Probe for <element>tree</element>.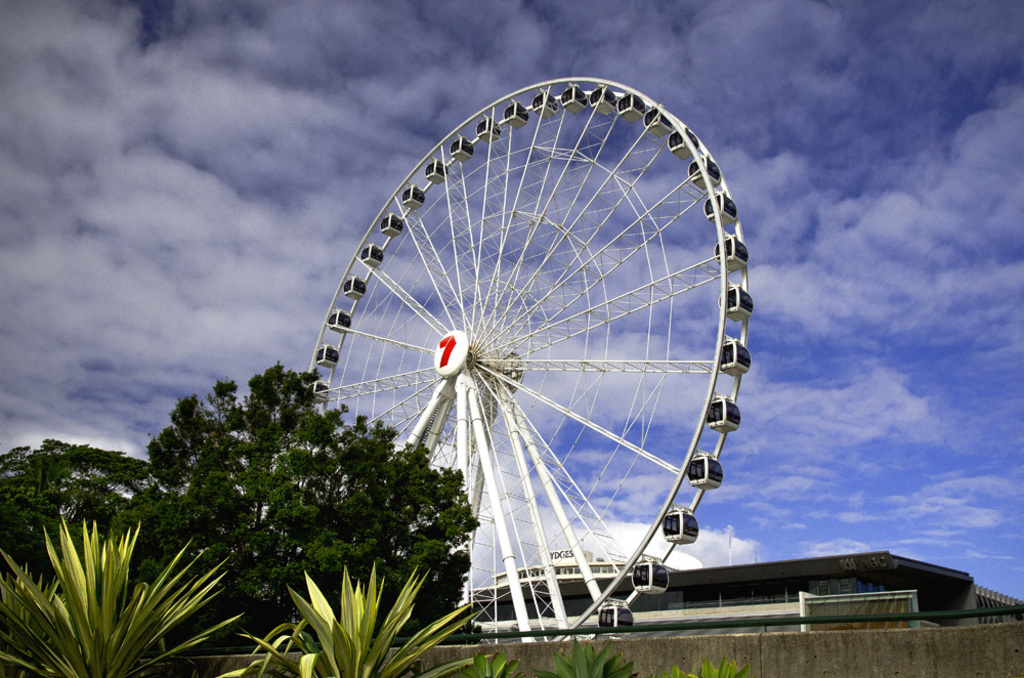
Probe result: (left=0, top=443, right=150, bottom=591).
